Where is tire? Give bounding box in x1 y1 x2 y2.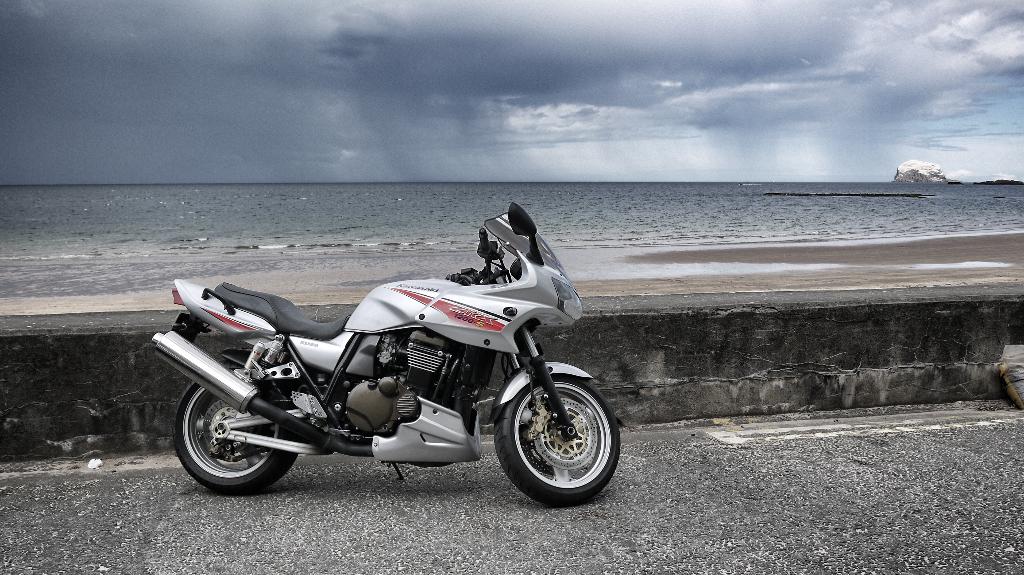
169 379 308 491.
